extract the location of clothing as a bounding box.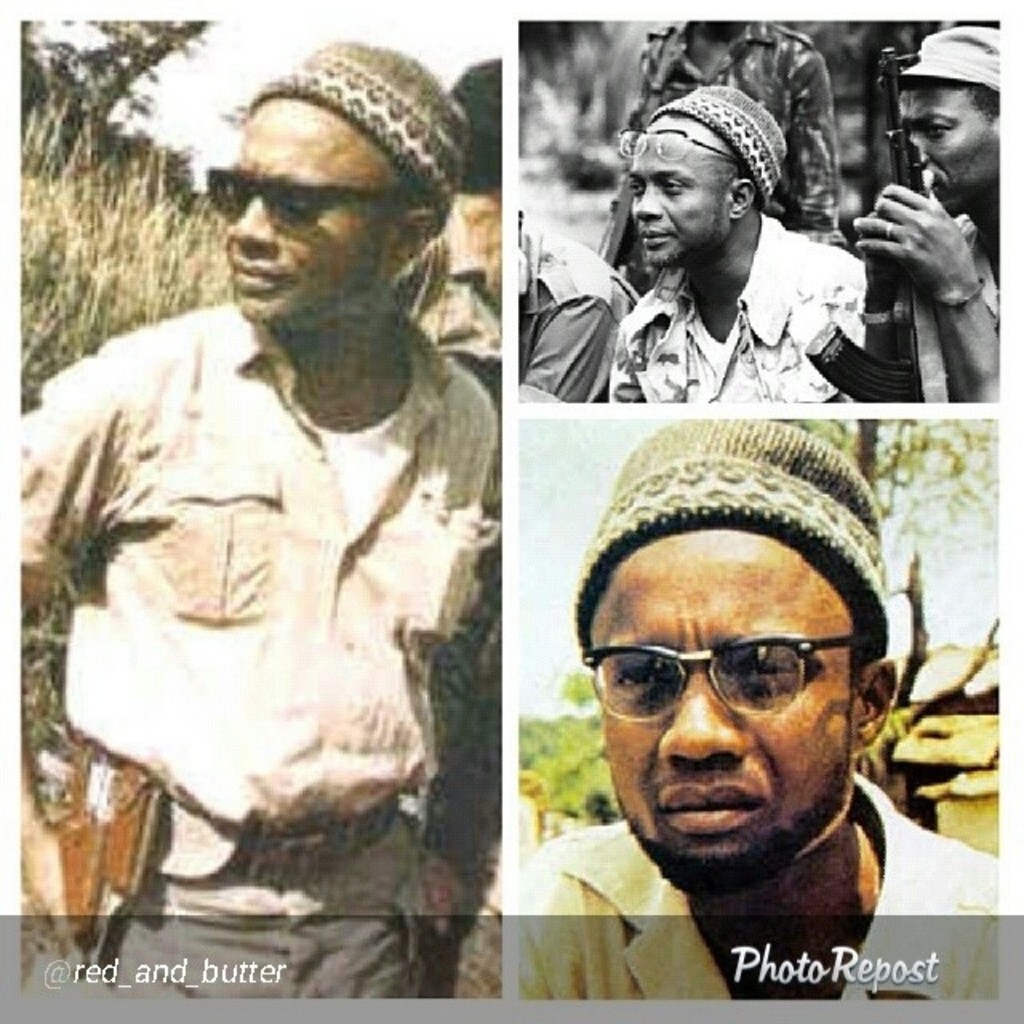
rect(955, 214, 1022, 325).
